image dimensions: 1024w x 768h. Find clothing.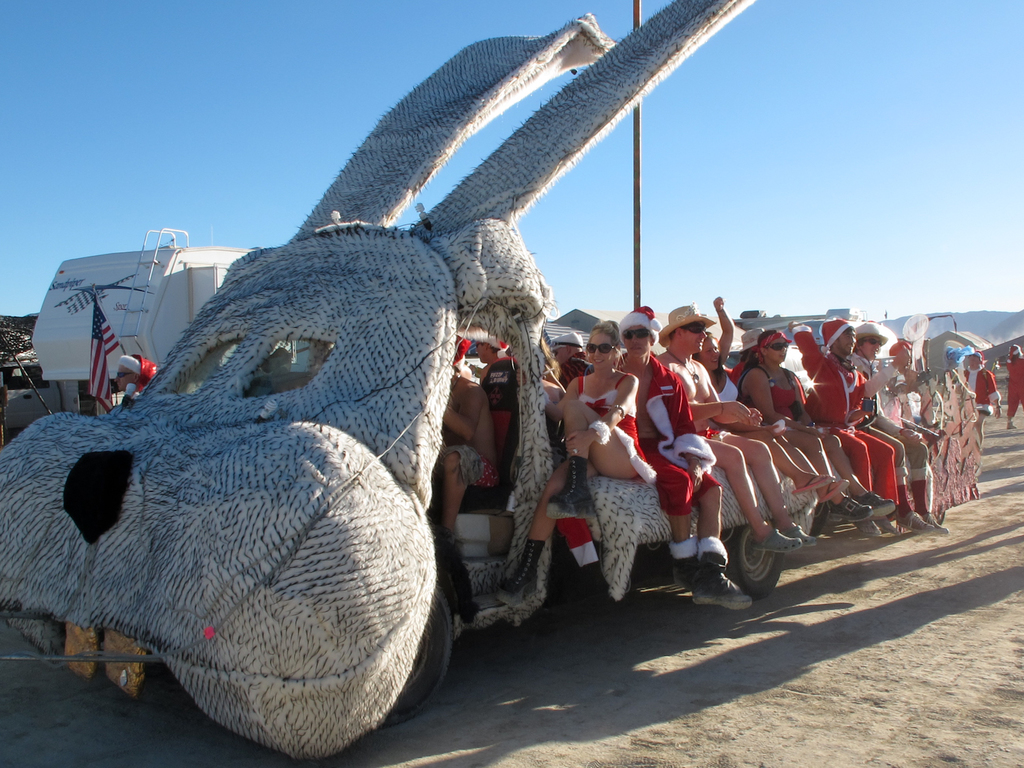
(left=1007, top=362, right=1023, bottom=418).
